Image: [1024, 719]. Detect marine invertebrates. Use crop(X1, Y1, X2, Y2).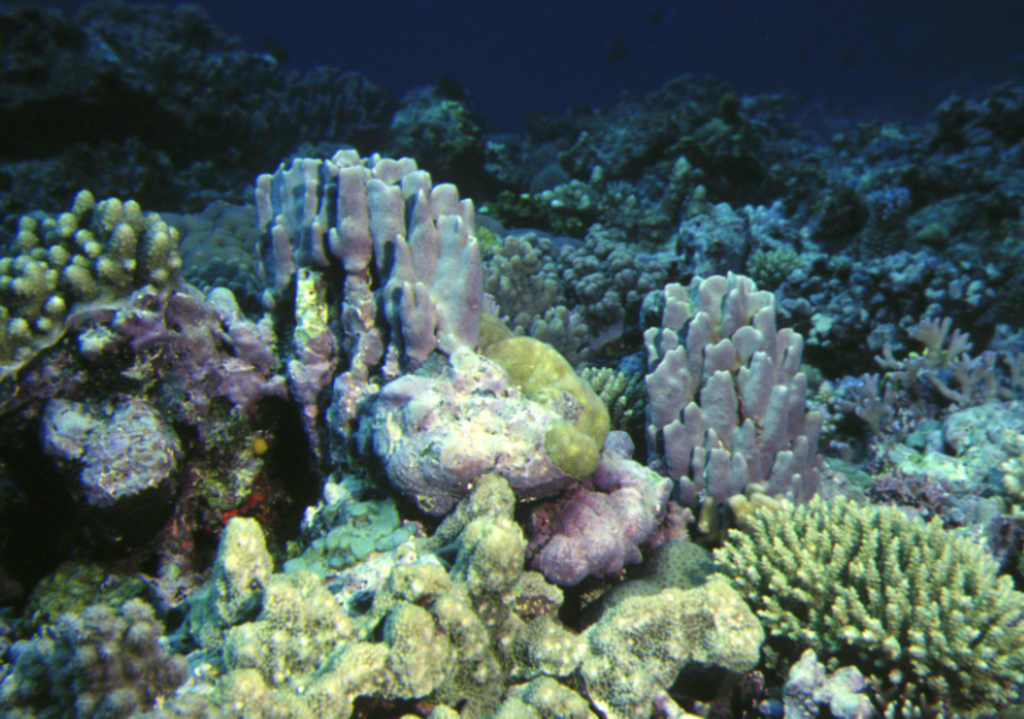
crop(641, 267, 864, 539).
